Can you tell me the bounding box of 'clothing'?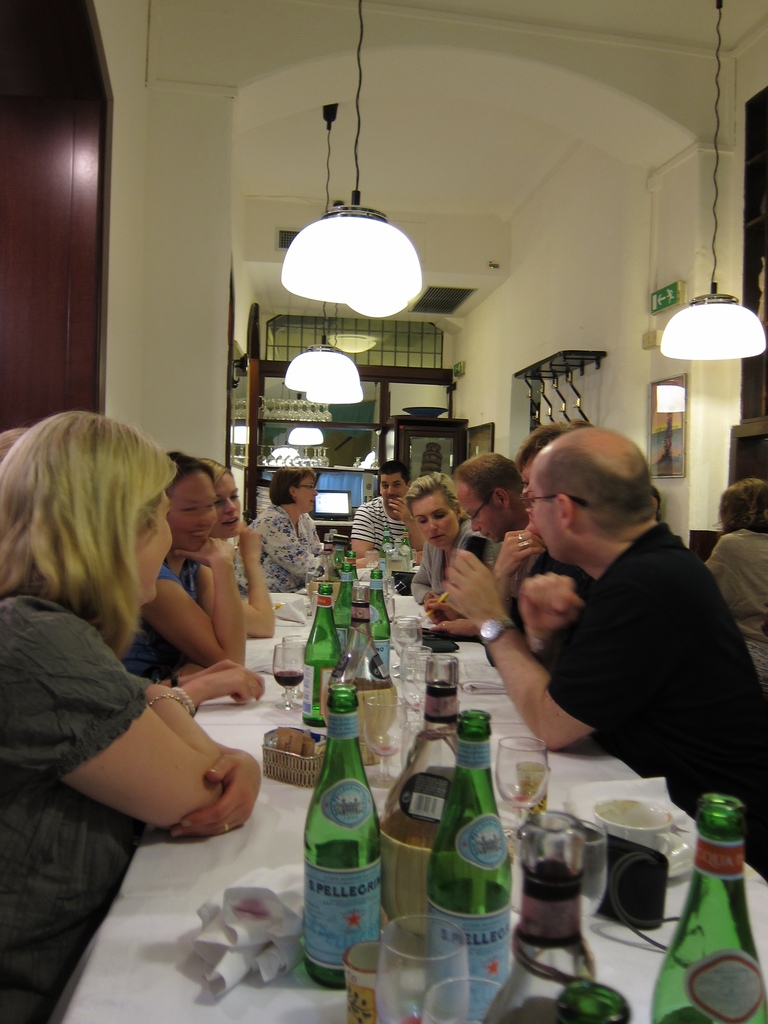
410:511:497:604.
